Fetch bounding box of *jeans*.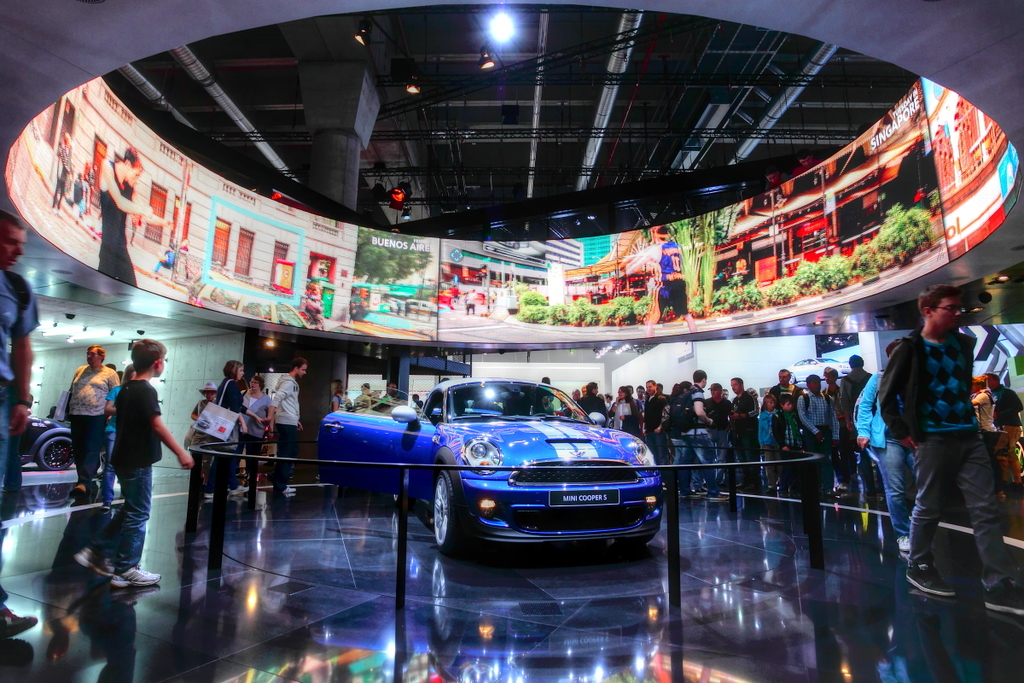
Bbox: left=0, top=377, right=24, bottom=542.
